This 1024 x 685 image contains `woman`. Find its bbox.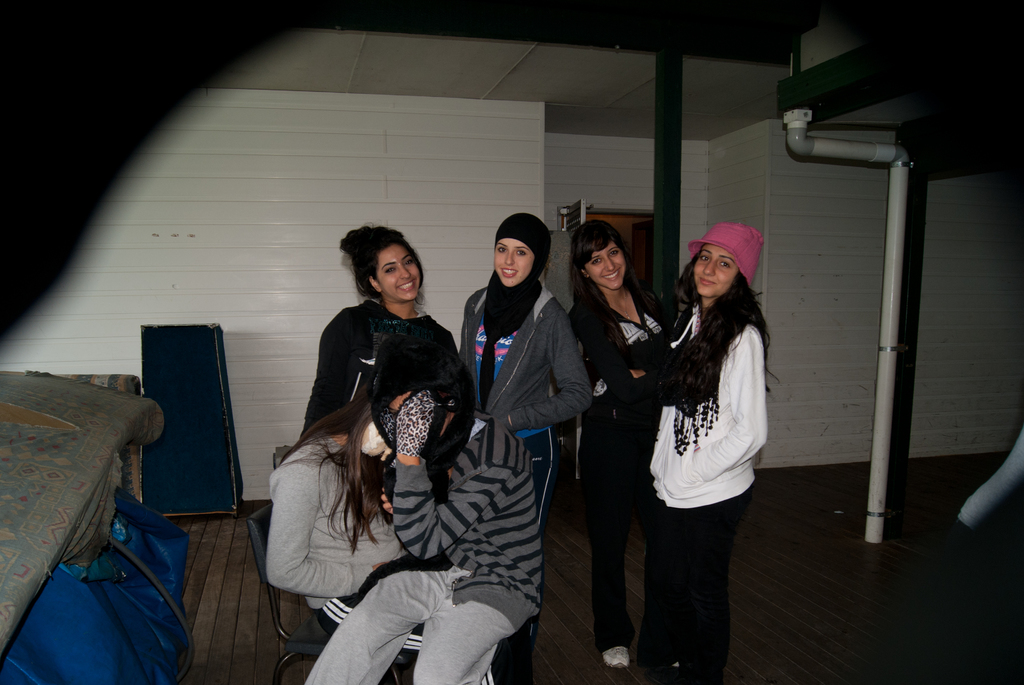
BBox(627, 216, 780, 669).
